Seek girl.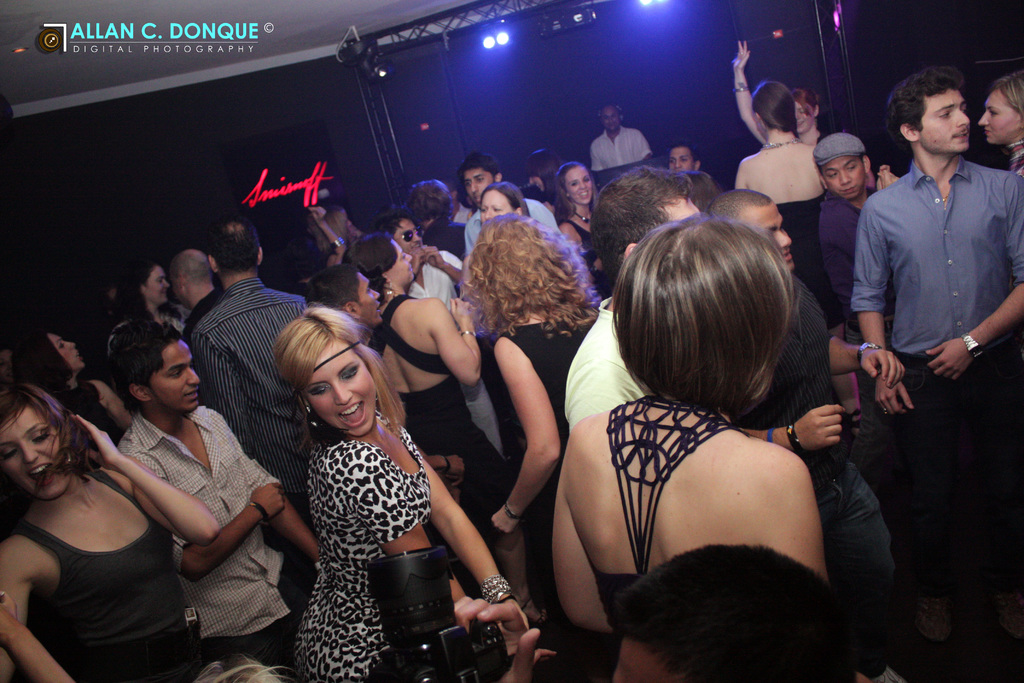
box=[358, 220, 523, 611].
